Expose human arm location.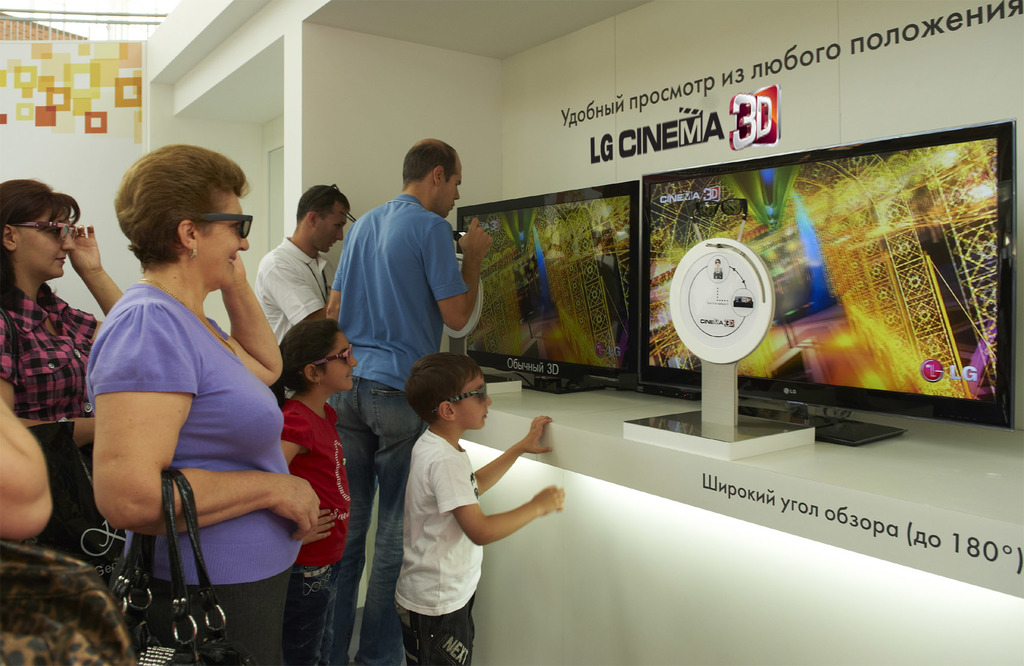
Exposed at {"x1": 460, "y1": 410, "x2": 552, "y2": 496}.
